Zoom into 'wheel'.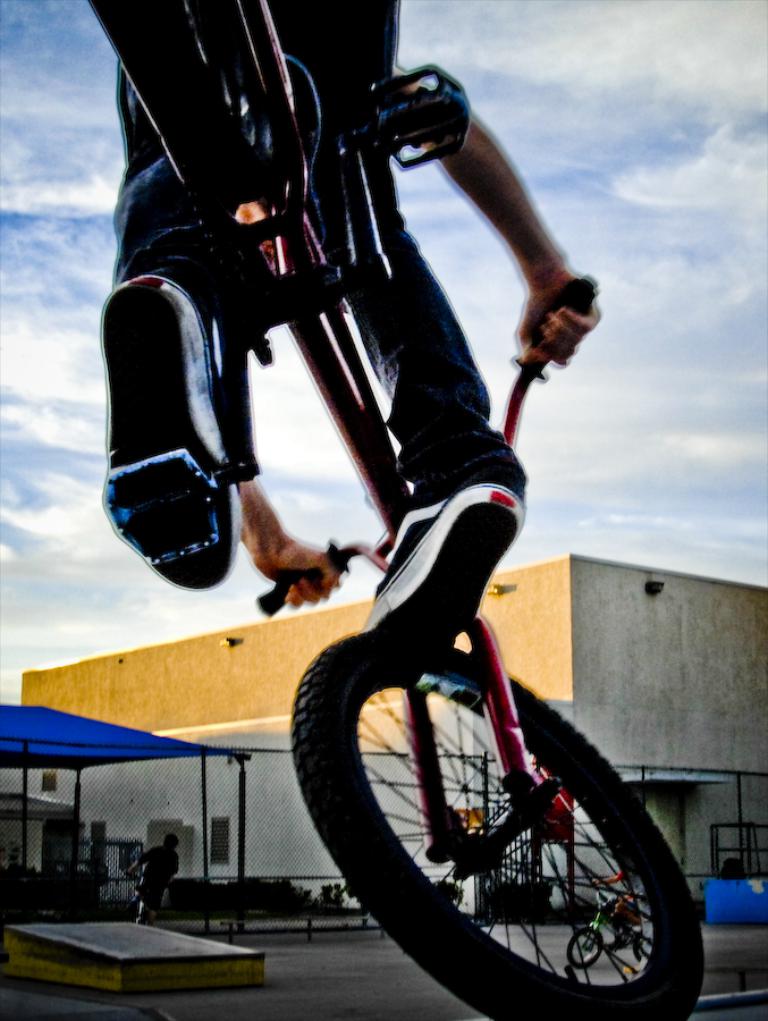
Zoom target: l=288, t=624, r=703, b=1020.
